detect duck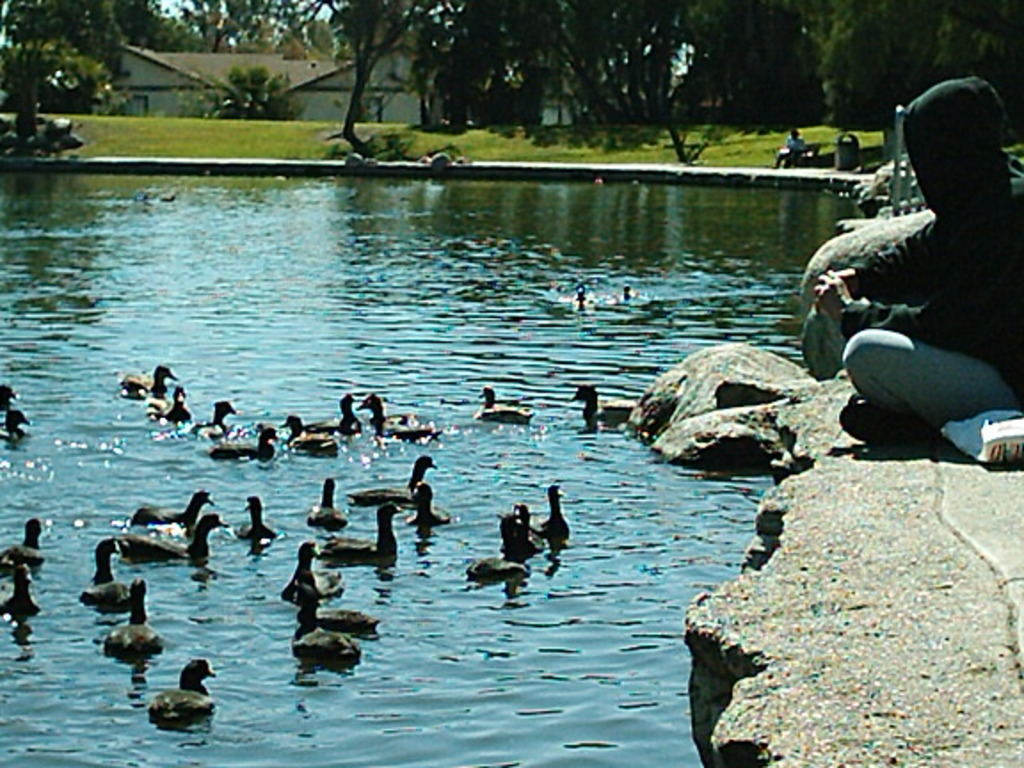
404,476,452,535
